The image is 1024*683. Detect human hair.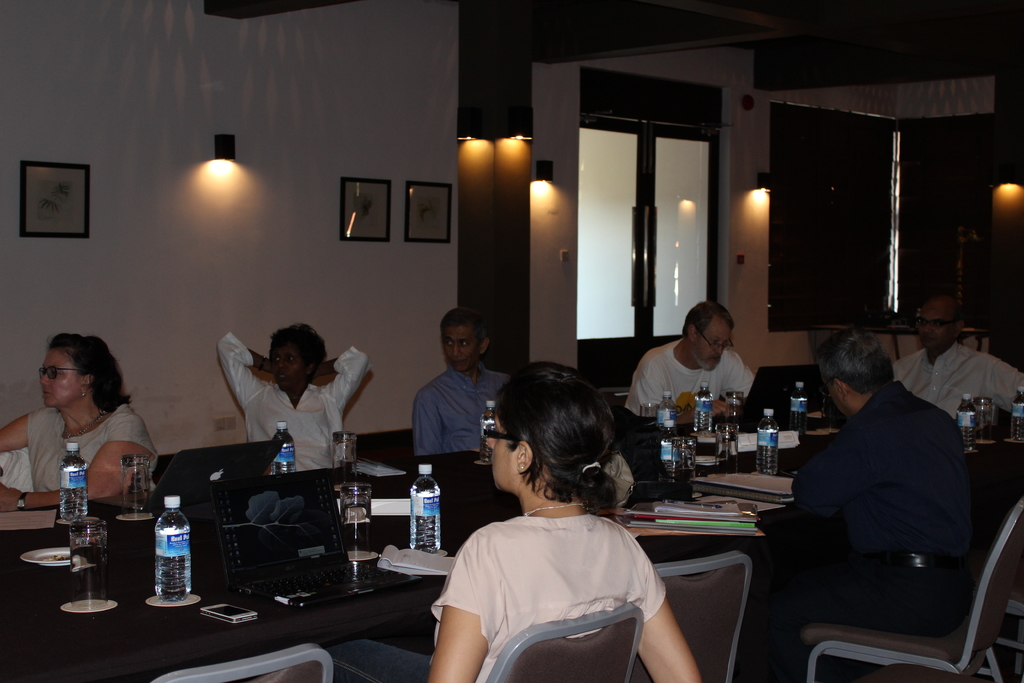
Detection: bbox=(38, 334, 131, 409).
